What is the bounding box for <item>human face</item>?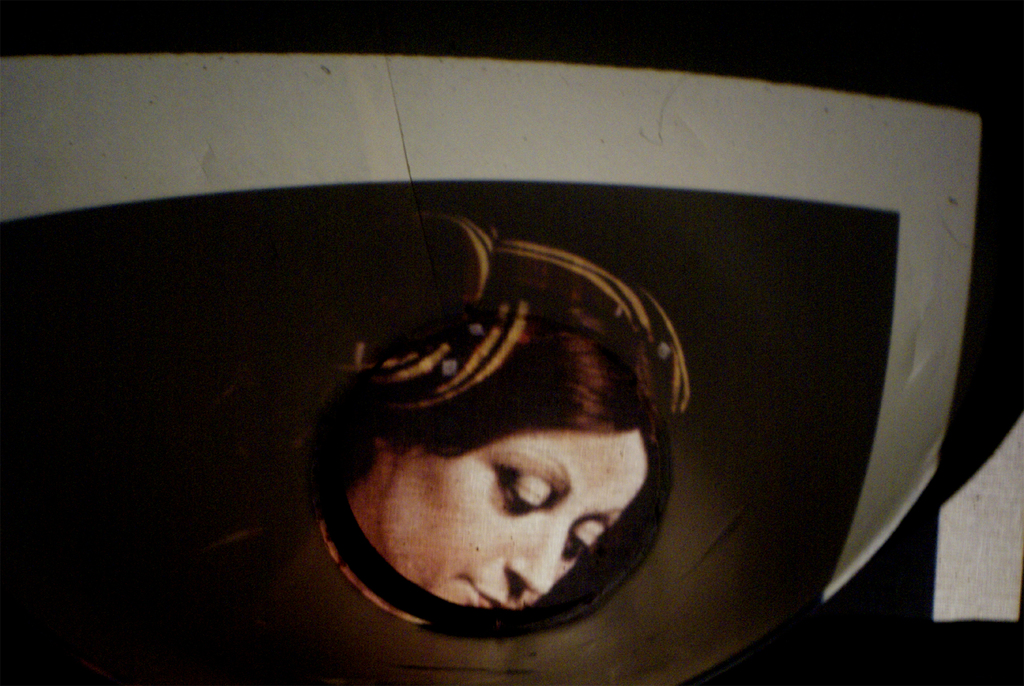
bbox=[376, 426, 650, 610].
